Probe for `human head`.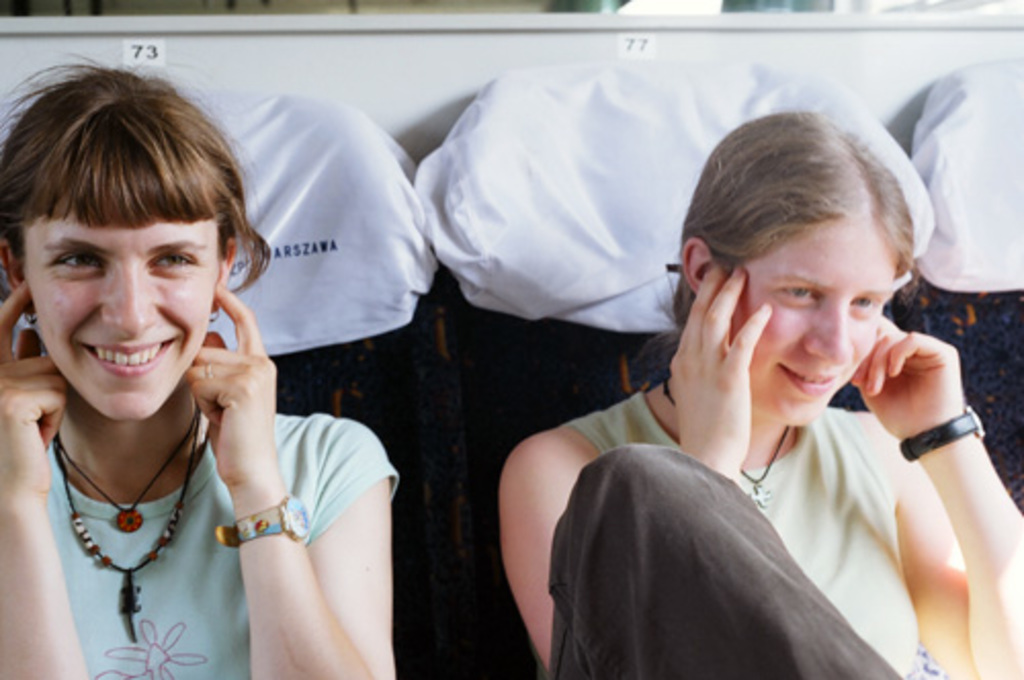
Probe result: rect(0, 61, 248, 426).
